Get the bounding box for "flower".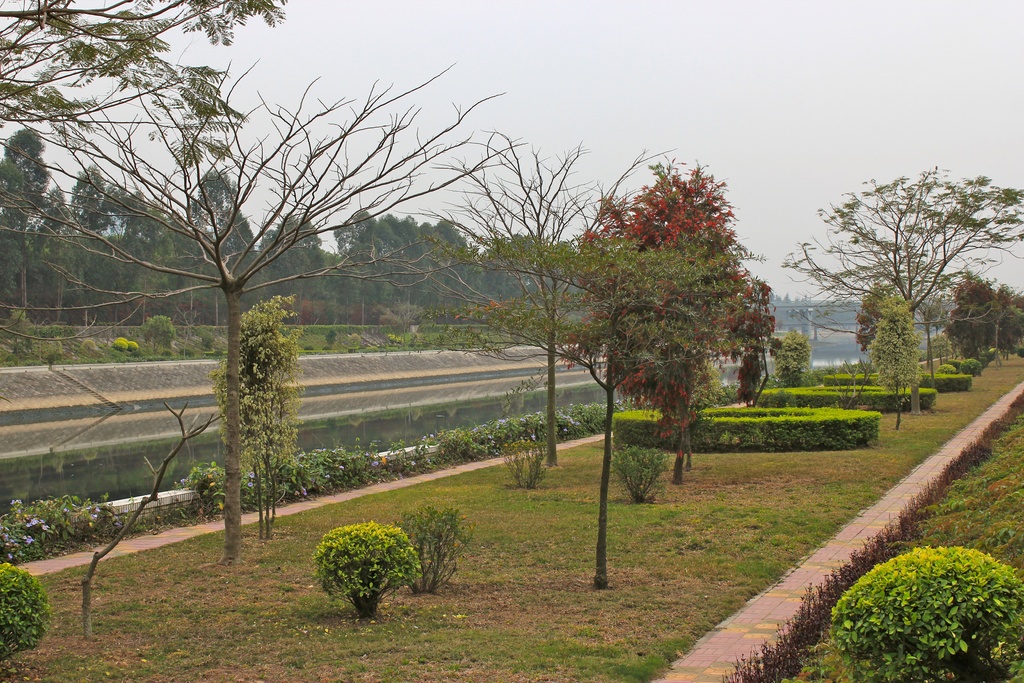
l=210, t=482, r=214, b=484.
